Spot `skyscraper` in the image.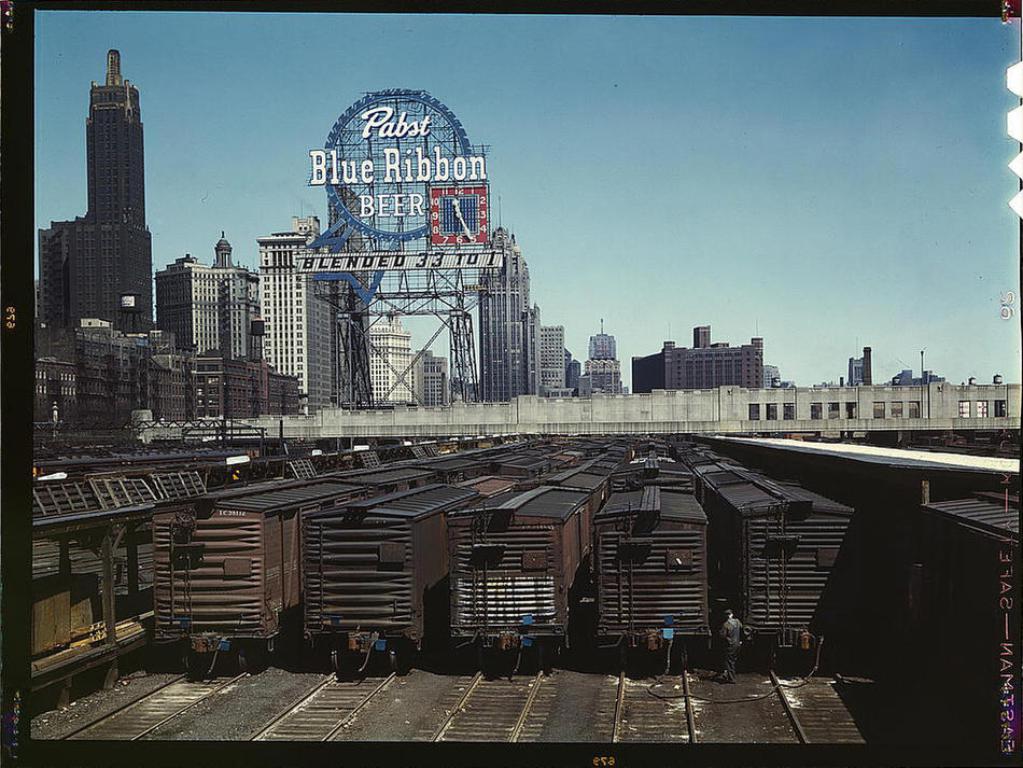
`skyscraper` found at <box>254,215,369,415</box>.
